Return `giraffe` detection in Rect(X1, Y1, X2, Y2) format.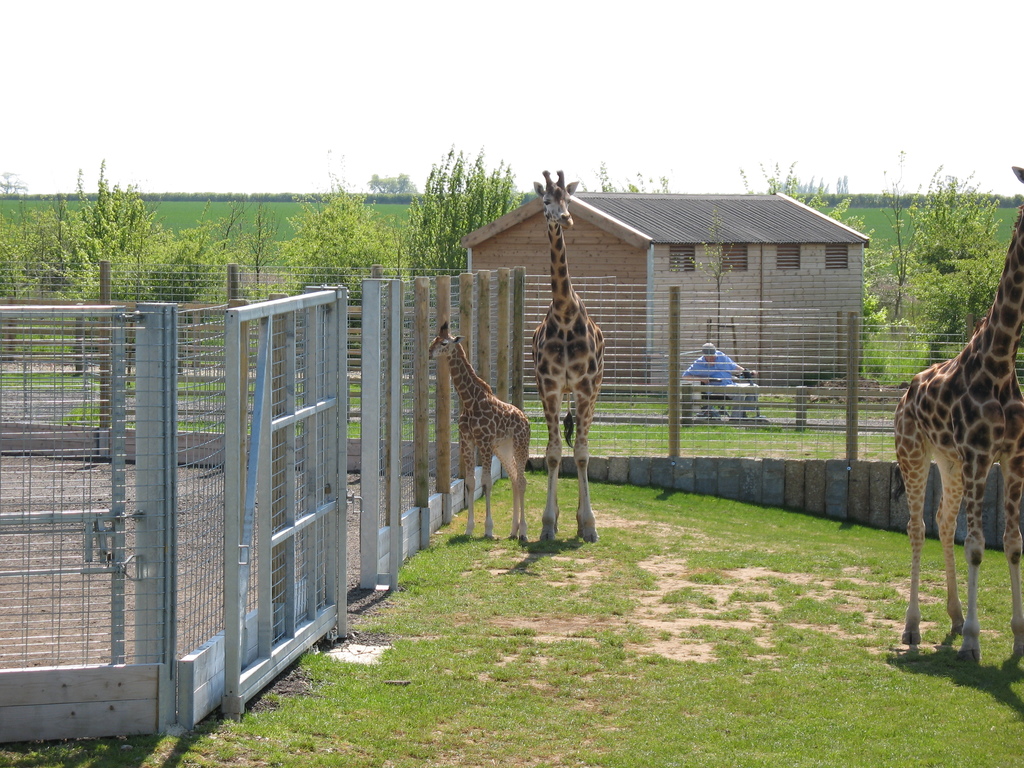
Rect(529, 167, 608, 539).
